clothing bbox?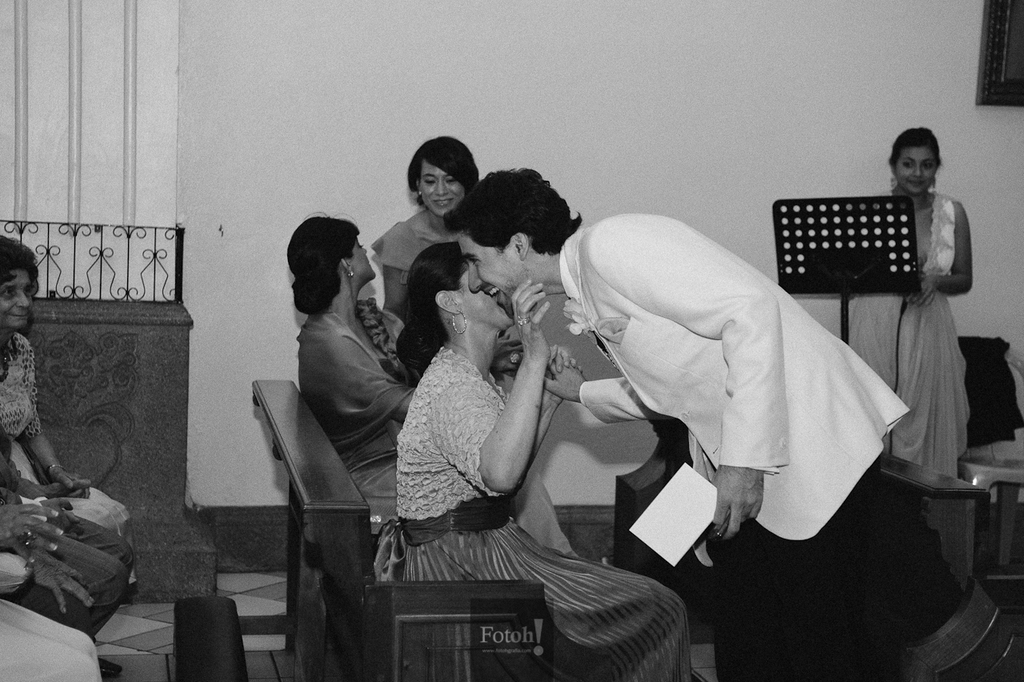
box(373, 207, 506, 329)
